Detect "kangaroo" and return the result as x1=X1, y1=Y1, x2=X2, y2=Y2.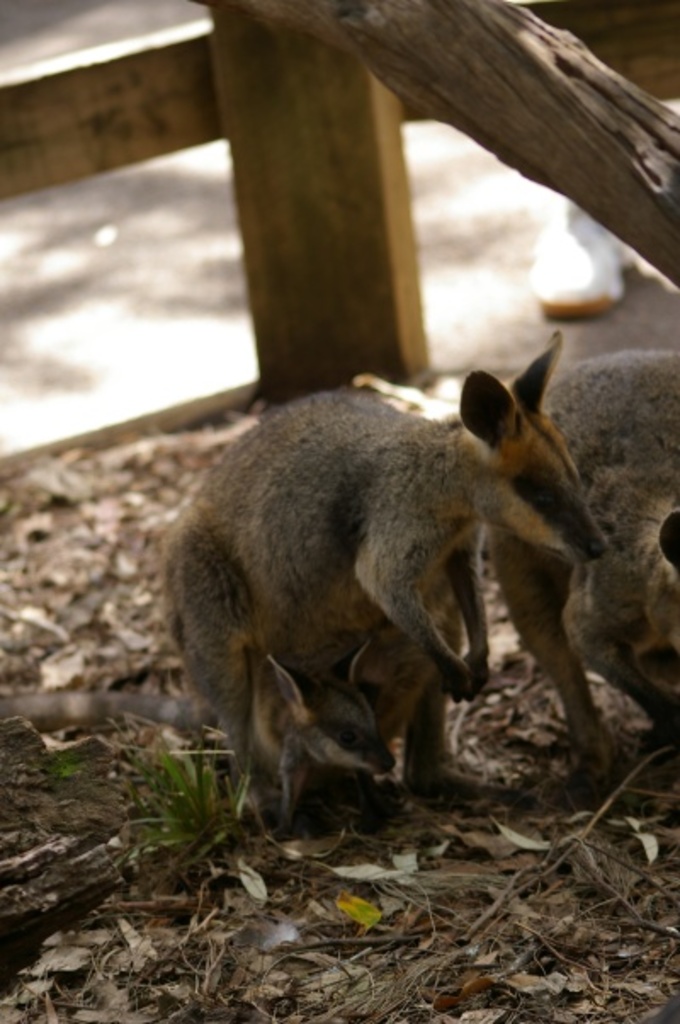
x1=0, y1=333, x2=609, y2=822.
